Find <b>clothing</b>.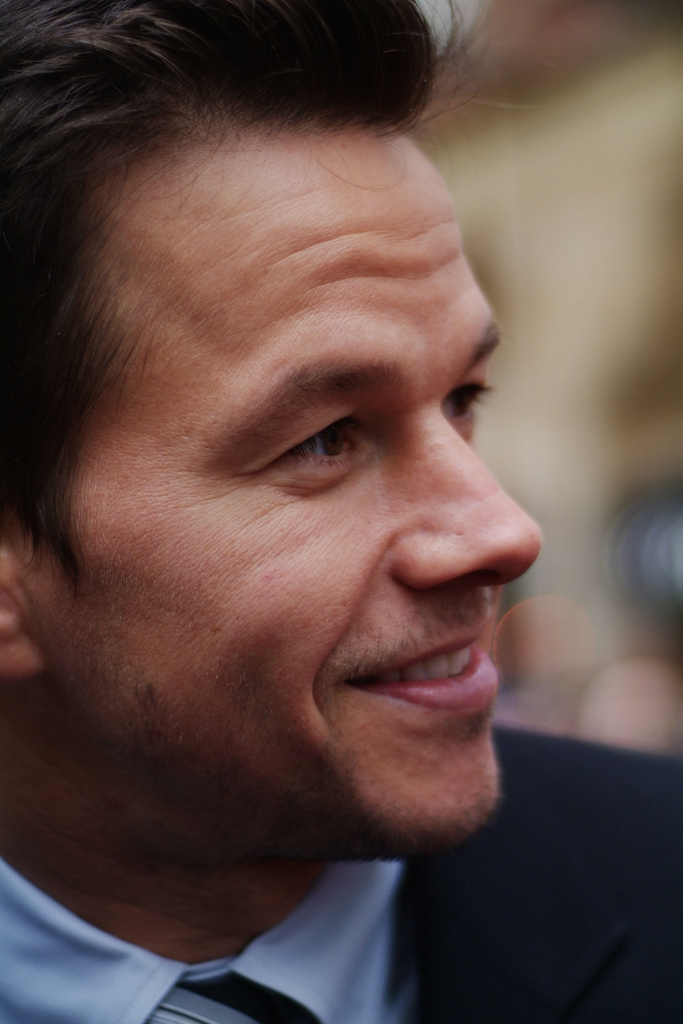
[x1=0, y1=724, x2=682, y2=1023].
